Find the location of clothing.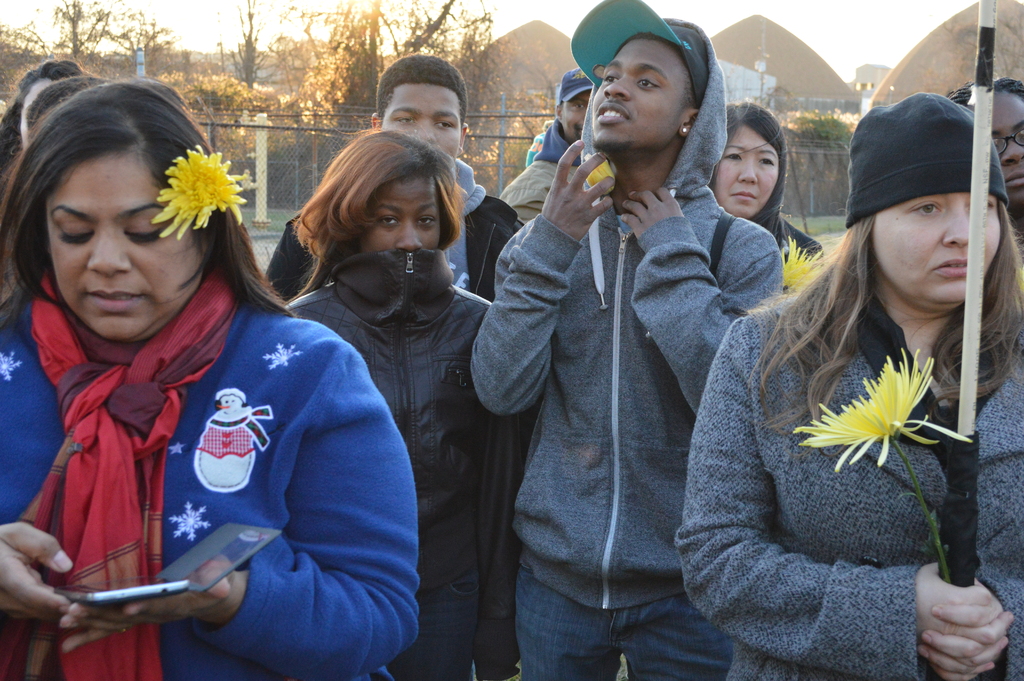
Location: [680,84,1023,679].
